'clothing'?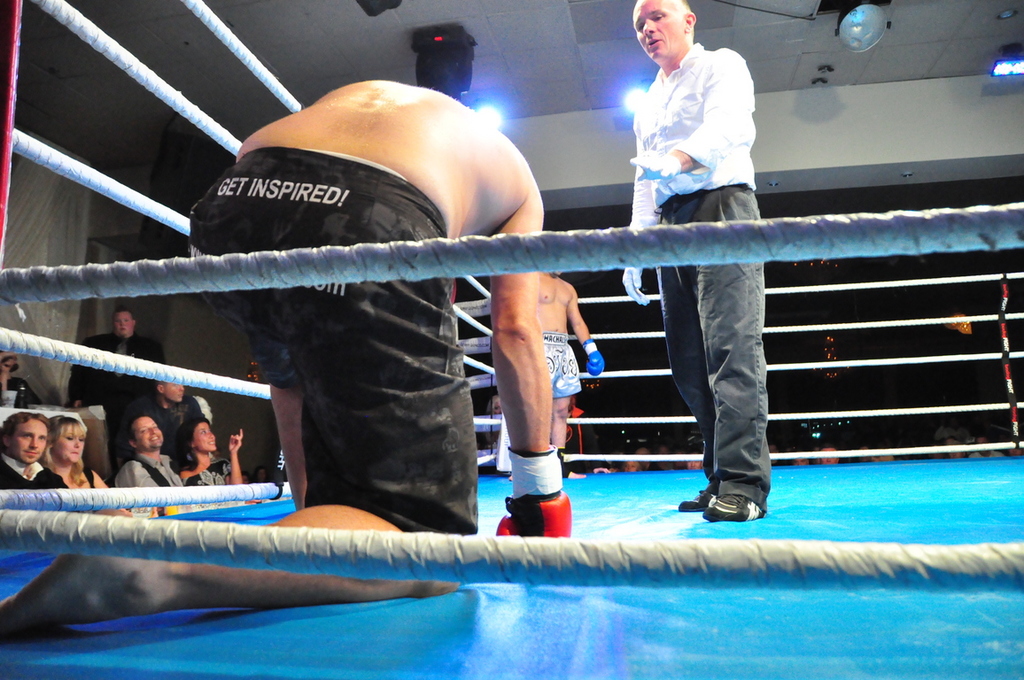
(117, 458, 184, 495)
